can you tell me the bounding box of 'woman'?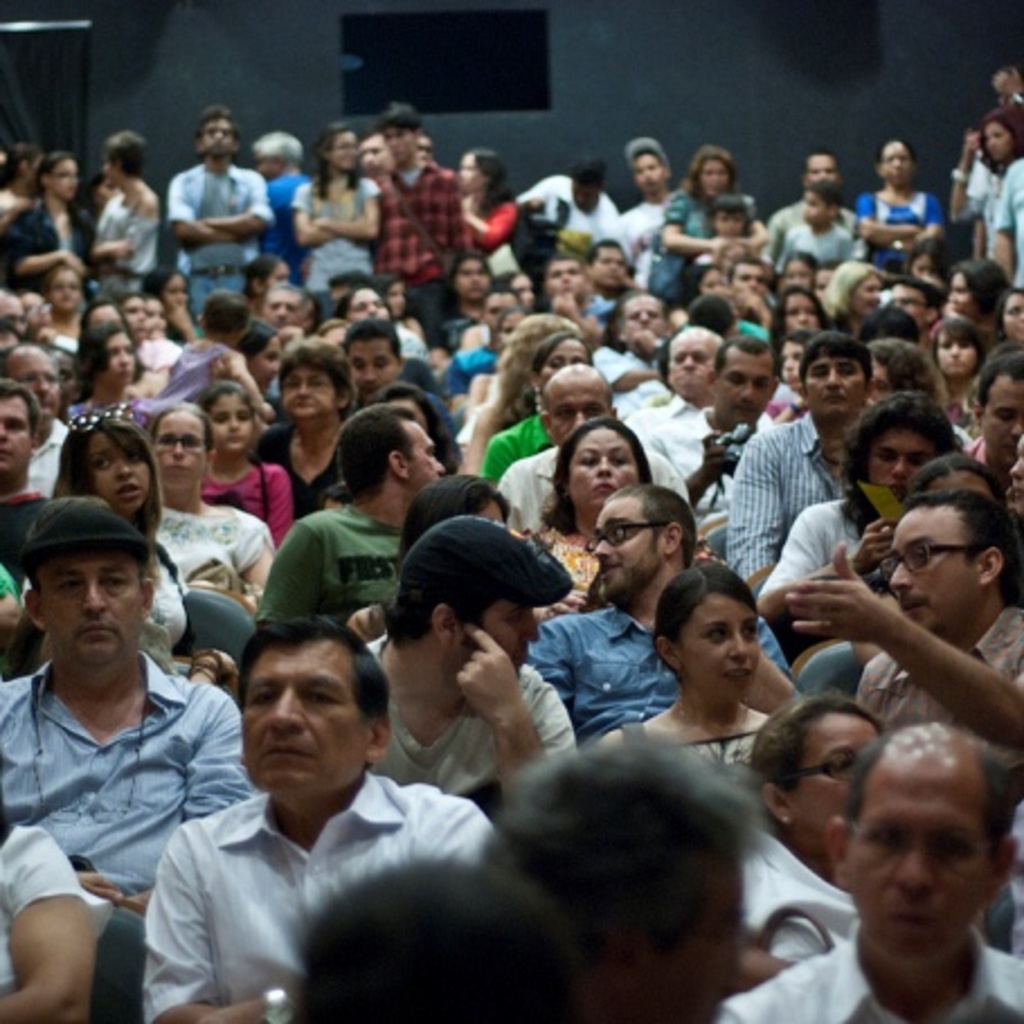
{"left": 452, "top": 311, "right": 583, "bottom": 468}.
